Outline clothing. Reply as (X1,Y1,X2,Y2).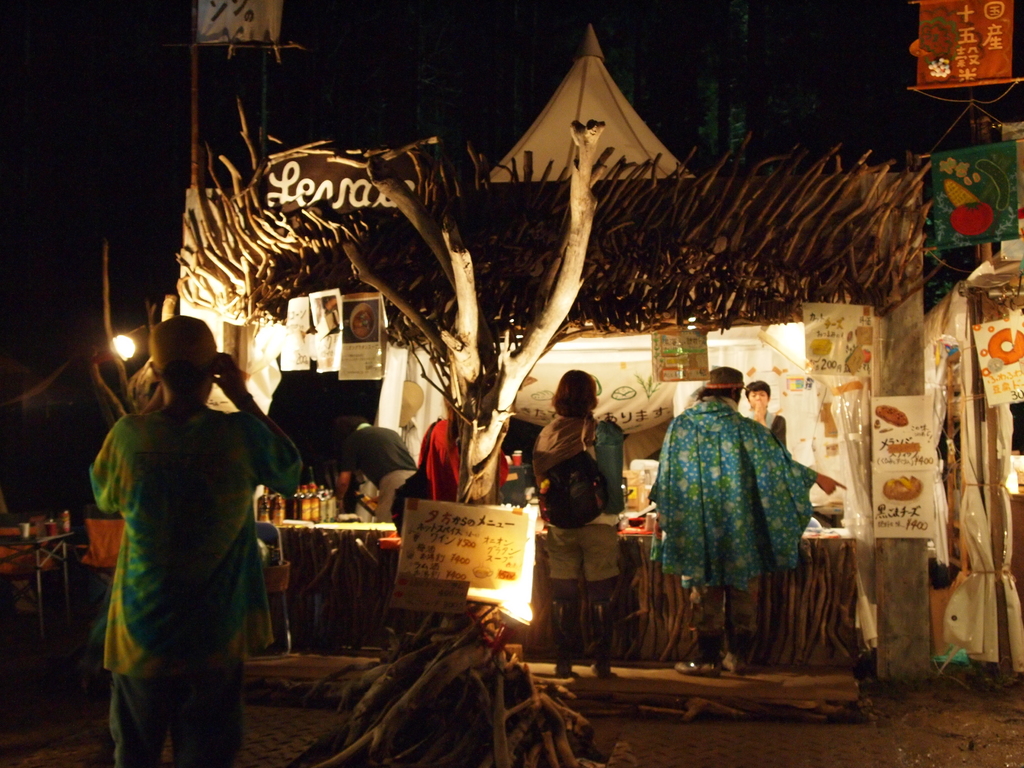
(655,370,832,644).
